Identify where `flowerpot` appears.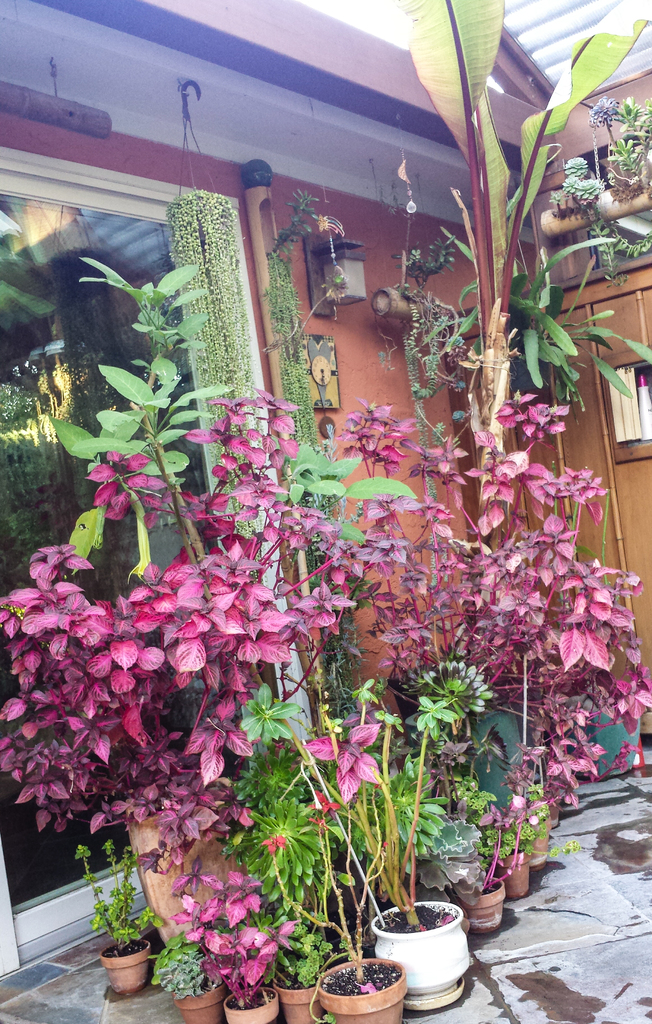
Appears at bbox(175, 980, 229, 1023).
